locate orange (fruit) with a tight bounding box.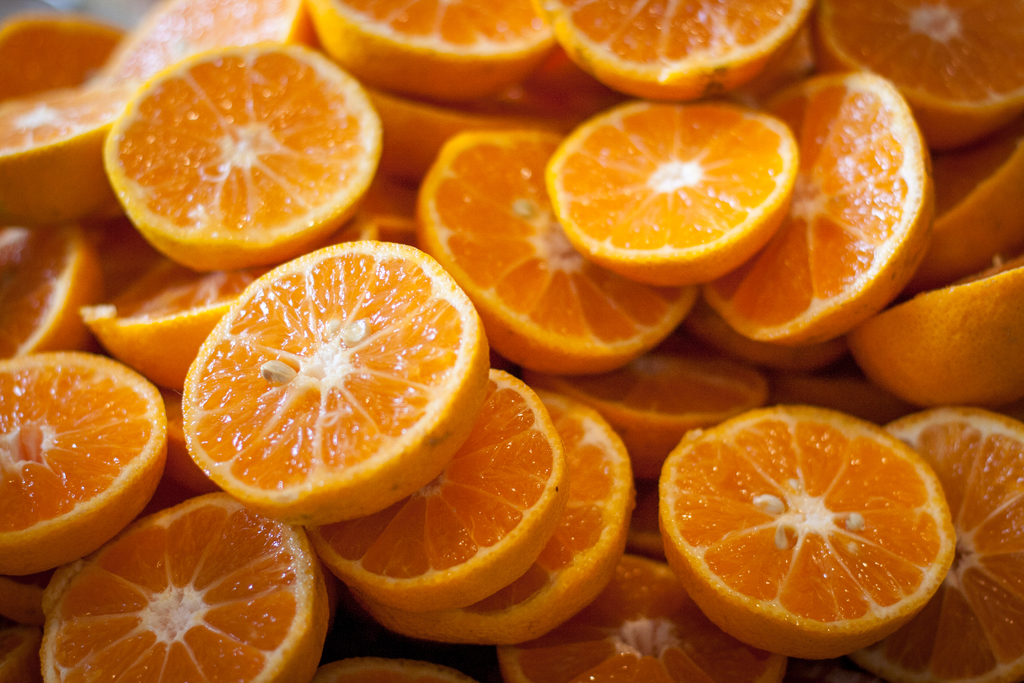
346,395,636,644.
